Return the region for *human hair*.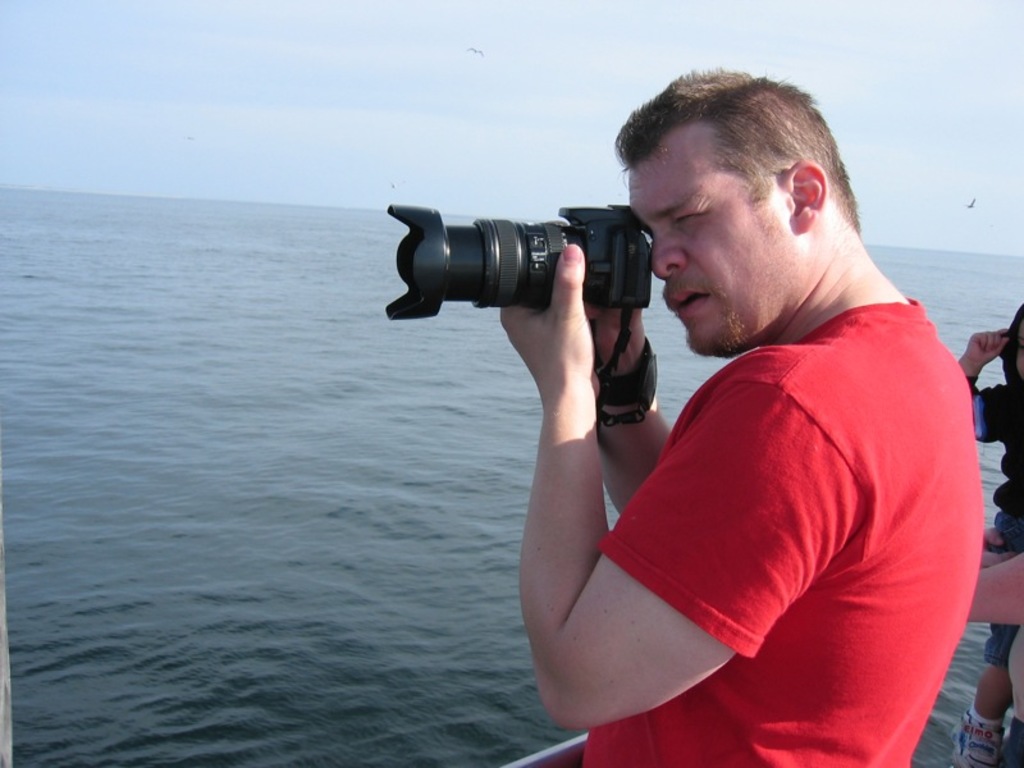
<region>613, 64, 863, 243</region>.
